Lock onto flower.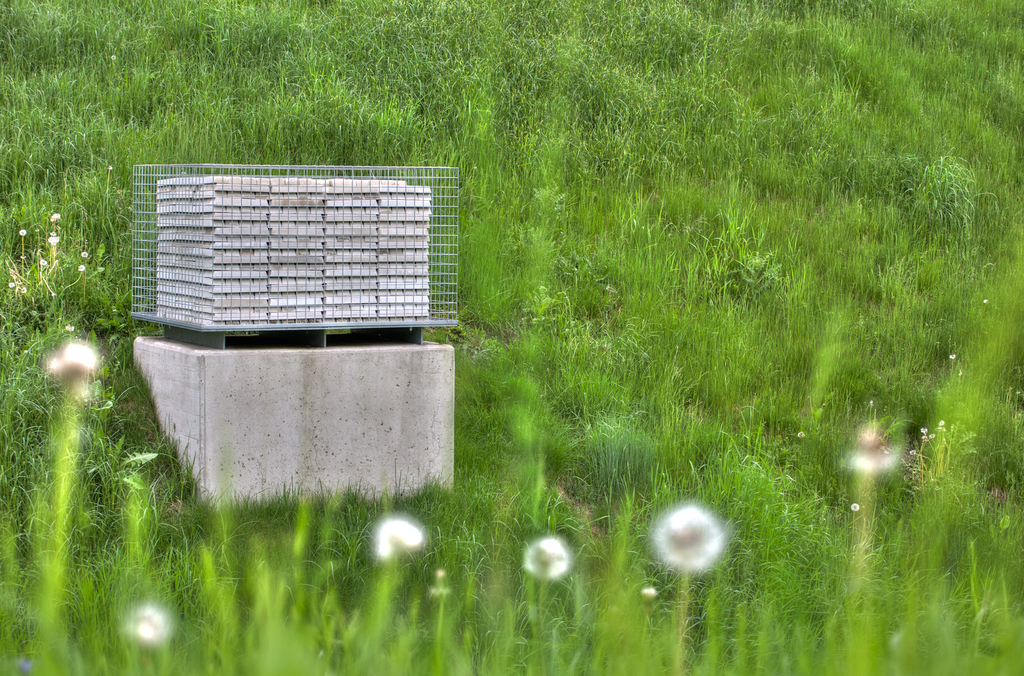
Locked: 838, 434, 904, 474.
